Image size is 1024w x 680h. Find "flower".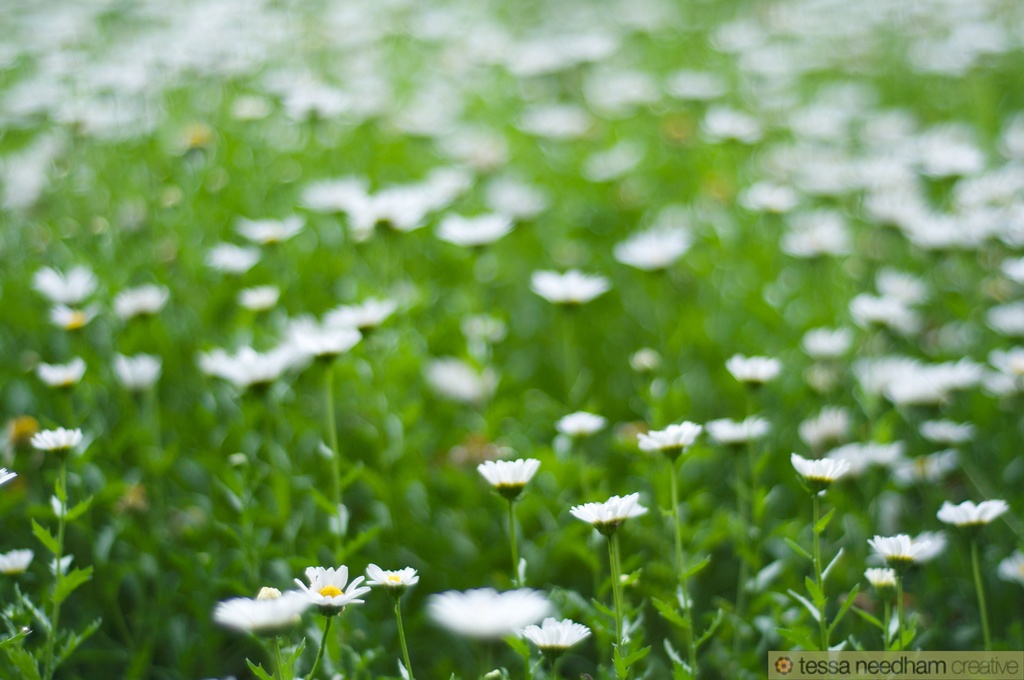
detection(50, 305, 97, 334).
